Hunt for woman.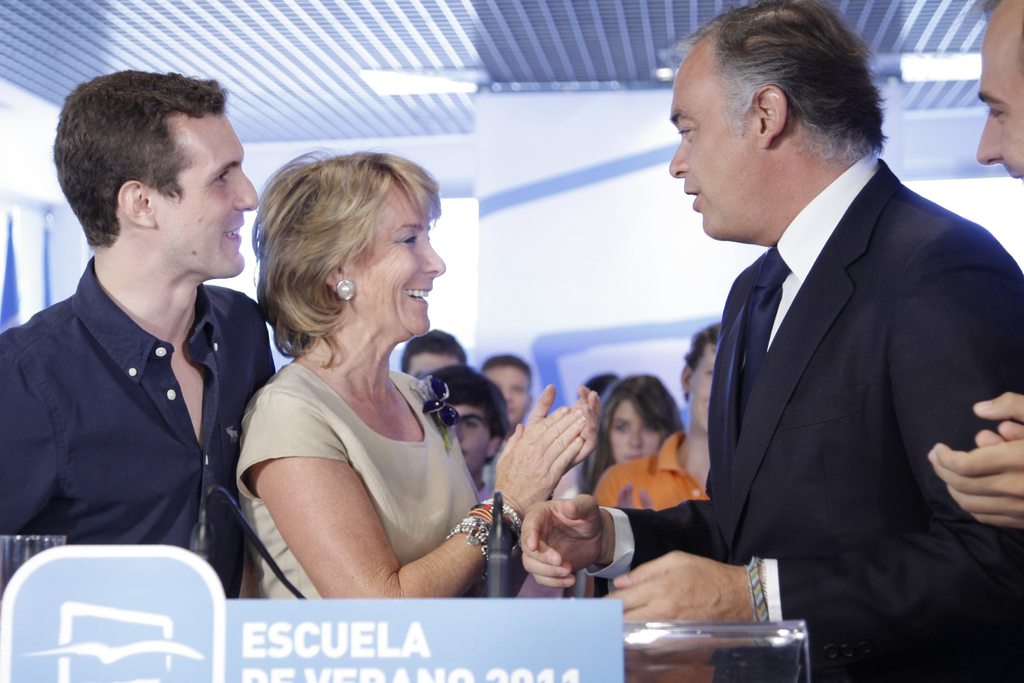
Hunted down at x1=234 y1=142 x2=602 y2=598.
